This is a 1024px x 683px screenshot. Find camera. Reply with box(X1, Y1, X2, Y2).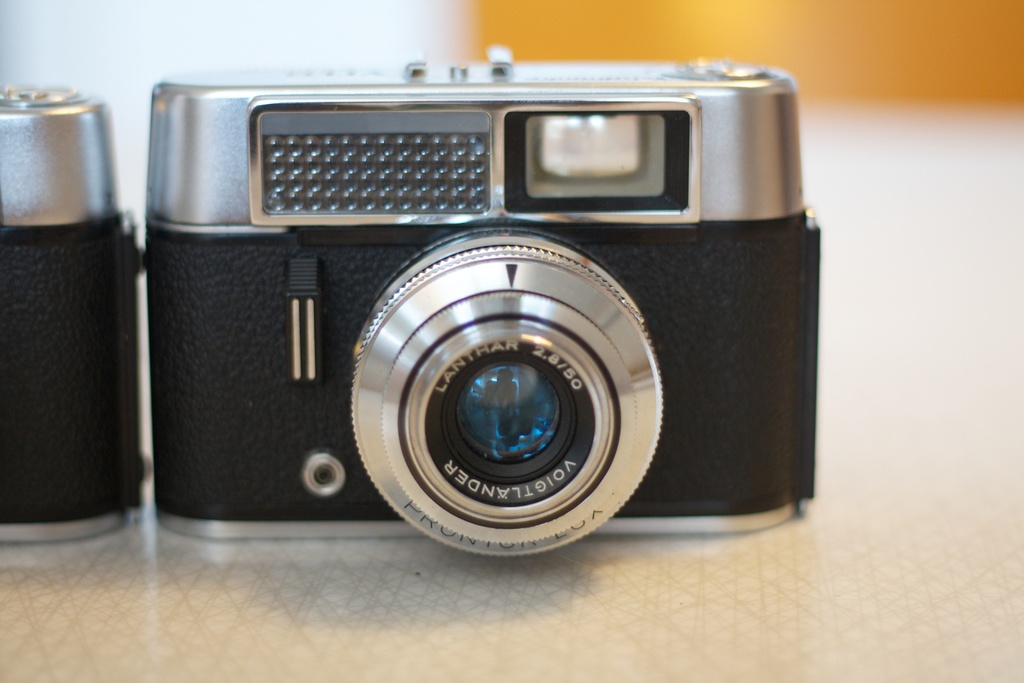
box(141, 47, 821, 559).
